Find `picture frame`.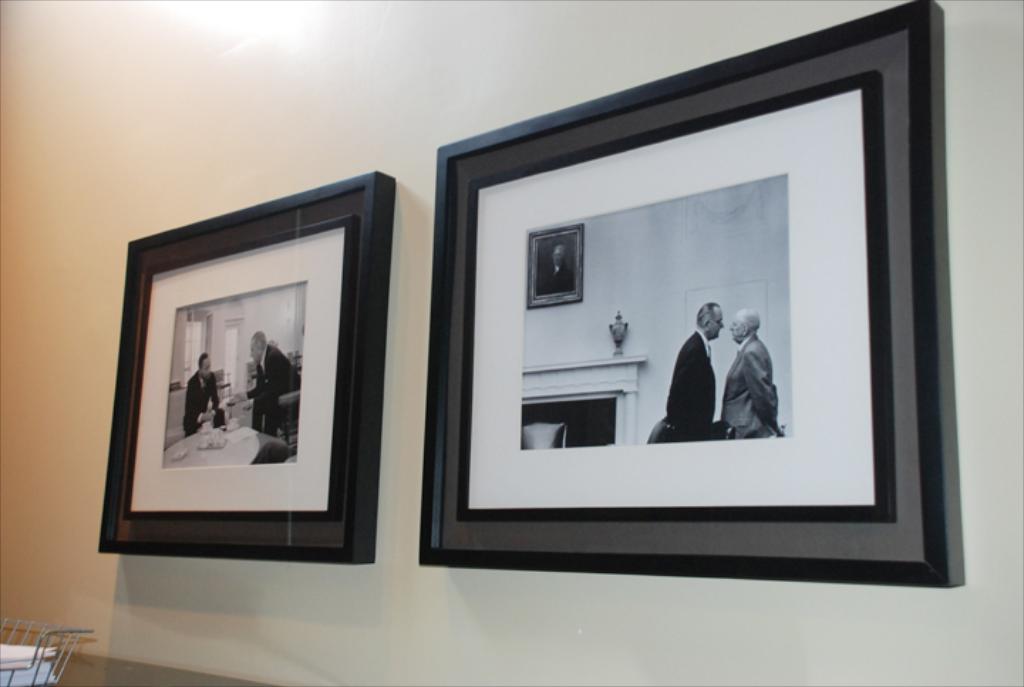
bbox=(97, 169, 394, 577).
